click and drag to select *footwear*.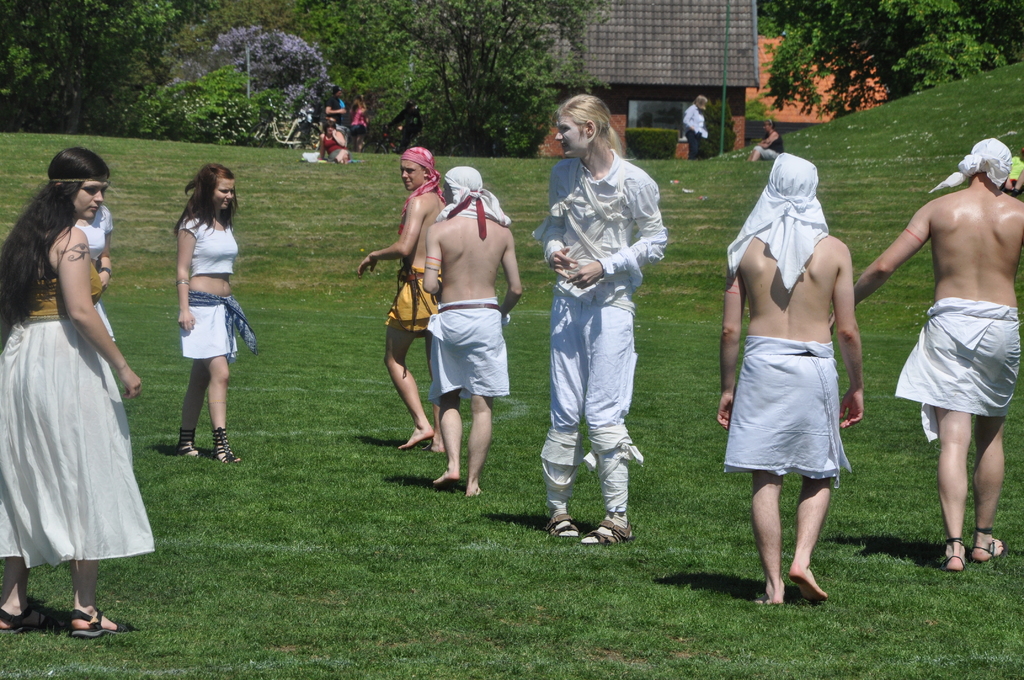
Selection: l=0, t=606, r=70, b=638.
